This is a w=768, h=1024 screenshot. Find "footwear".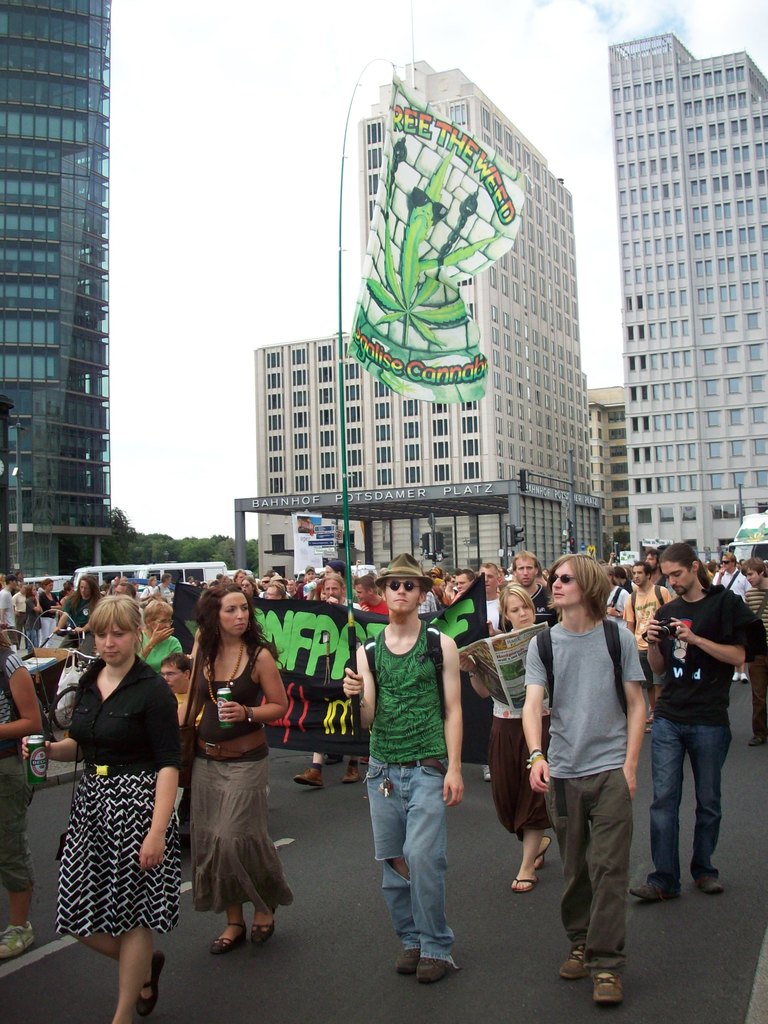
Bounding box: [x1=512, y1=872, x2=543, y2=892].
